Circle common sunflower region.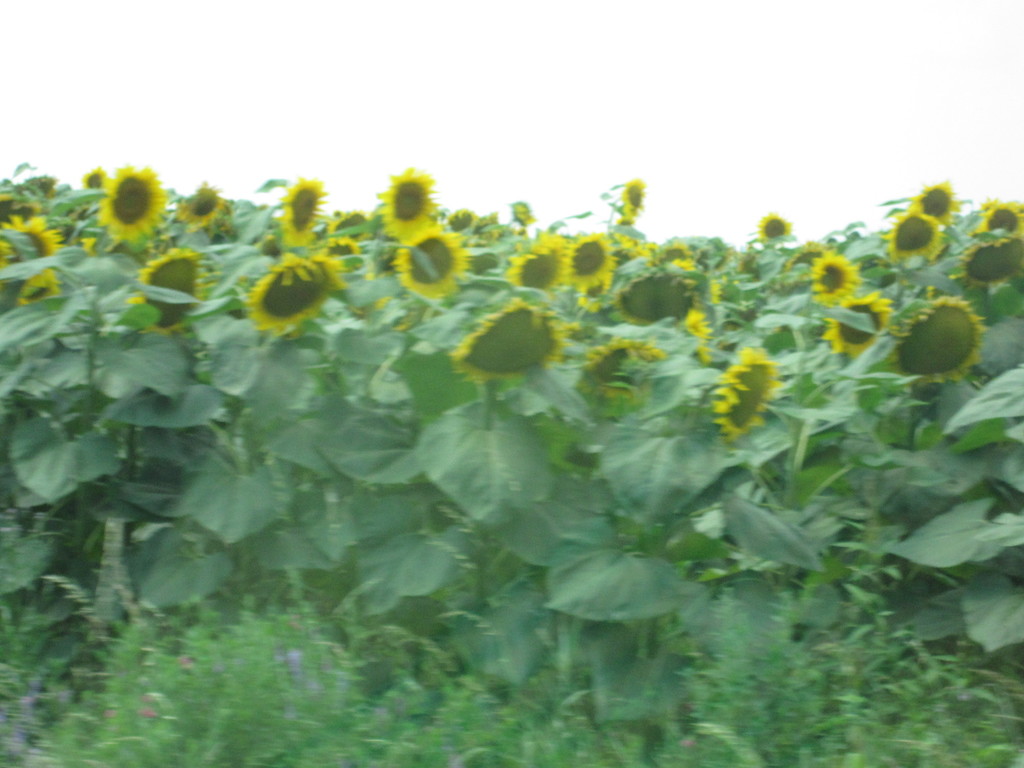
Region: 228, 248, 337, 335.
